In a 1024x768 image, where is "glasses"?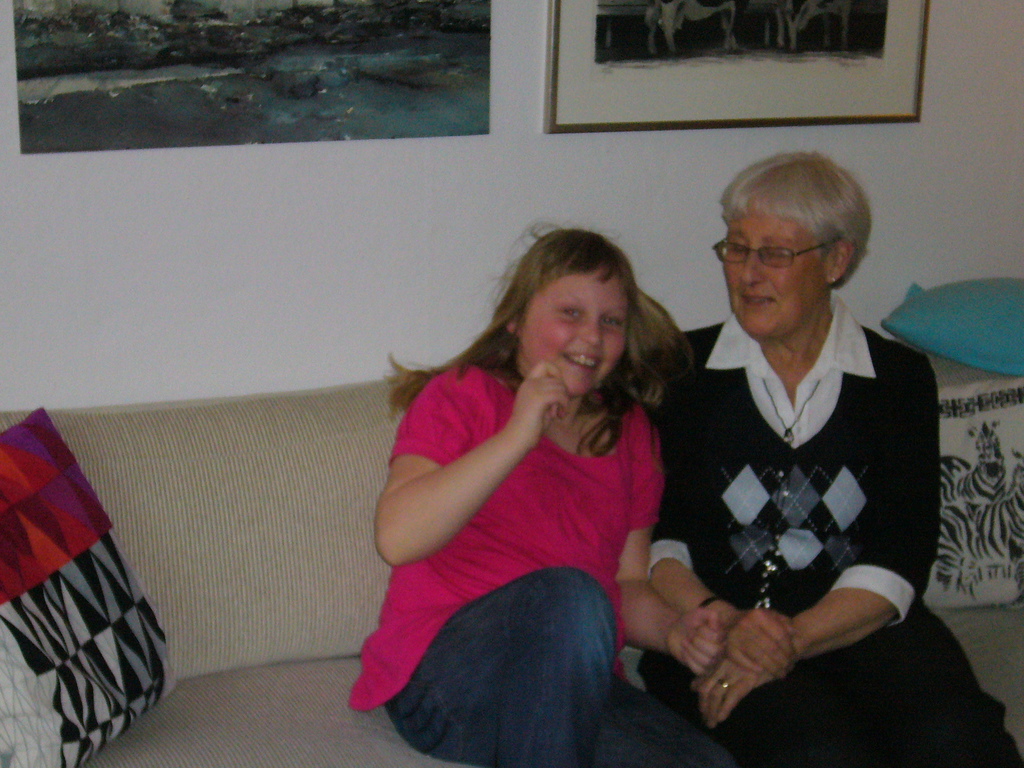
Rect(718, 227, 864, 276).
